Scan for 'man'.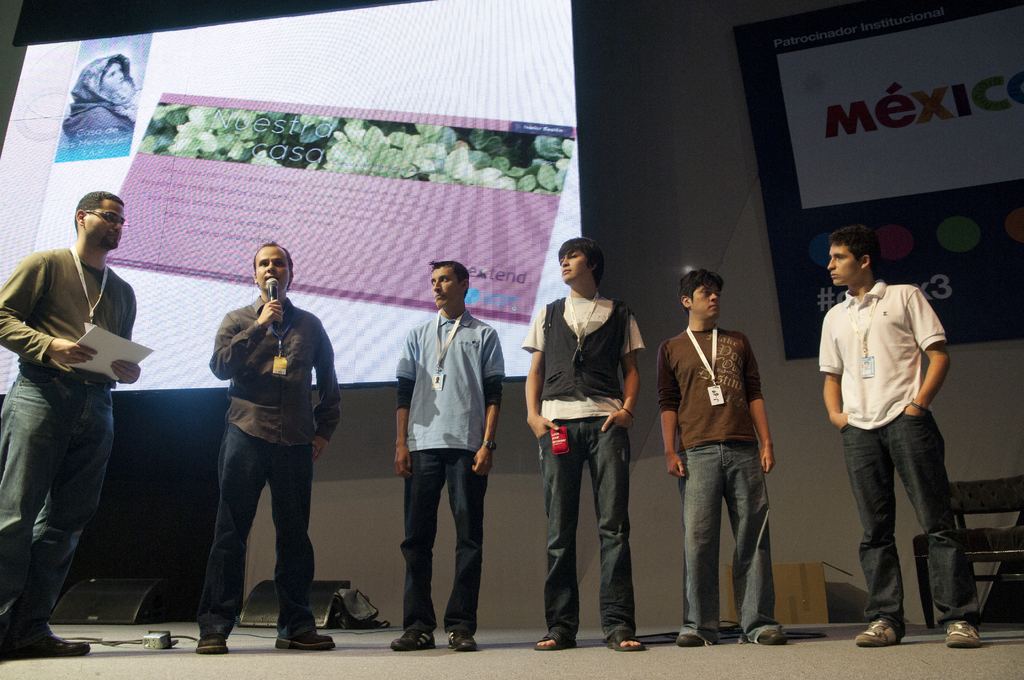
Scan result: 192:240:342:650.
